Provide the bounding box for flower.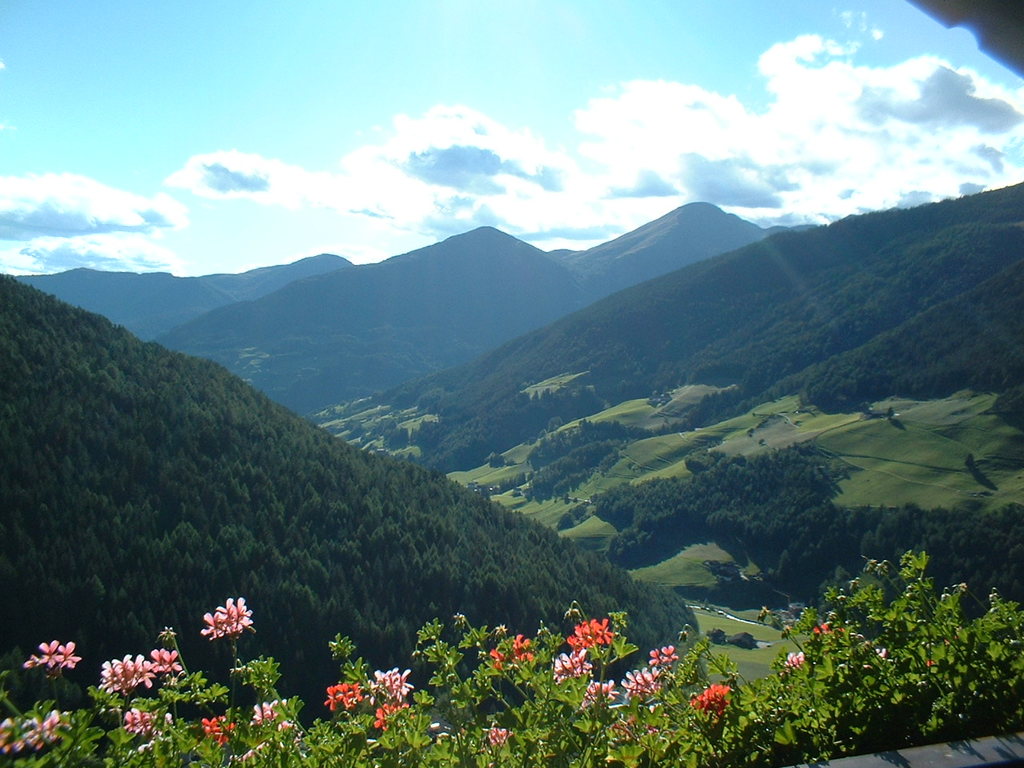
select_region(323, 679, 362, 710).
